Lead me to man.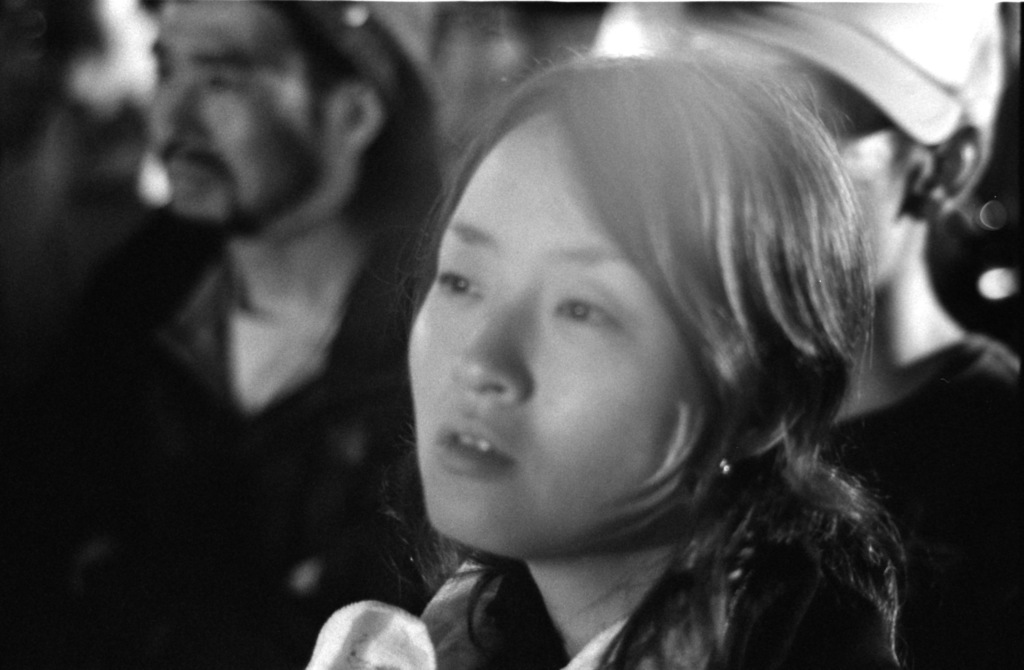
Lead to pyautogui.locateOnScreen(2, 0, 515, 669).
